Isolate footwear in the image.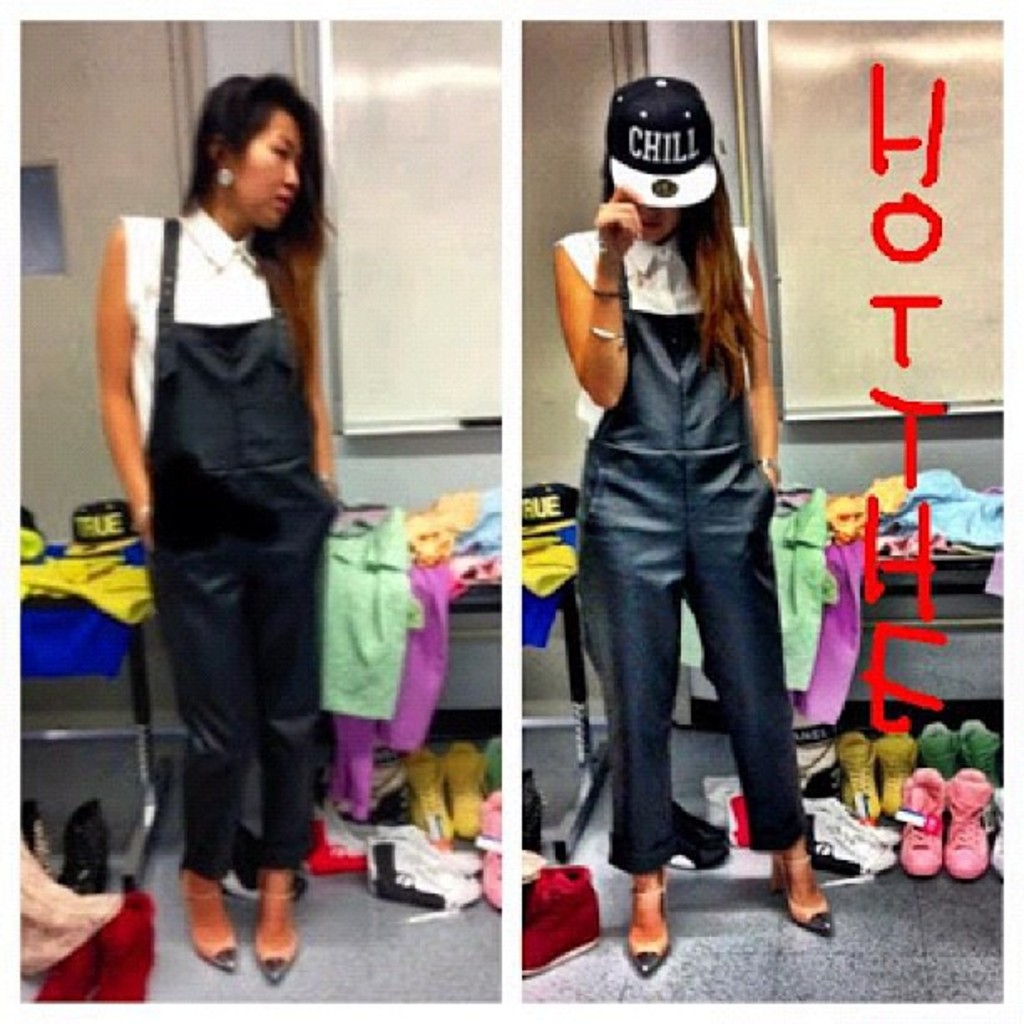
Isolated region: bbox=(370, 822, 484, 875).
